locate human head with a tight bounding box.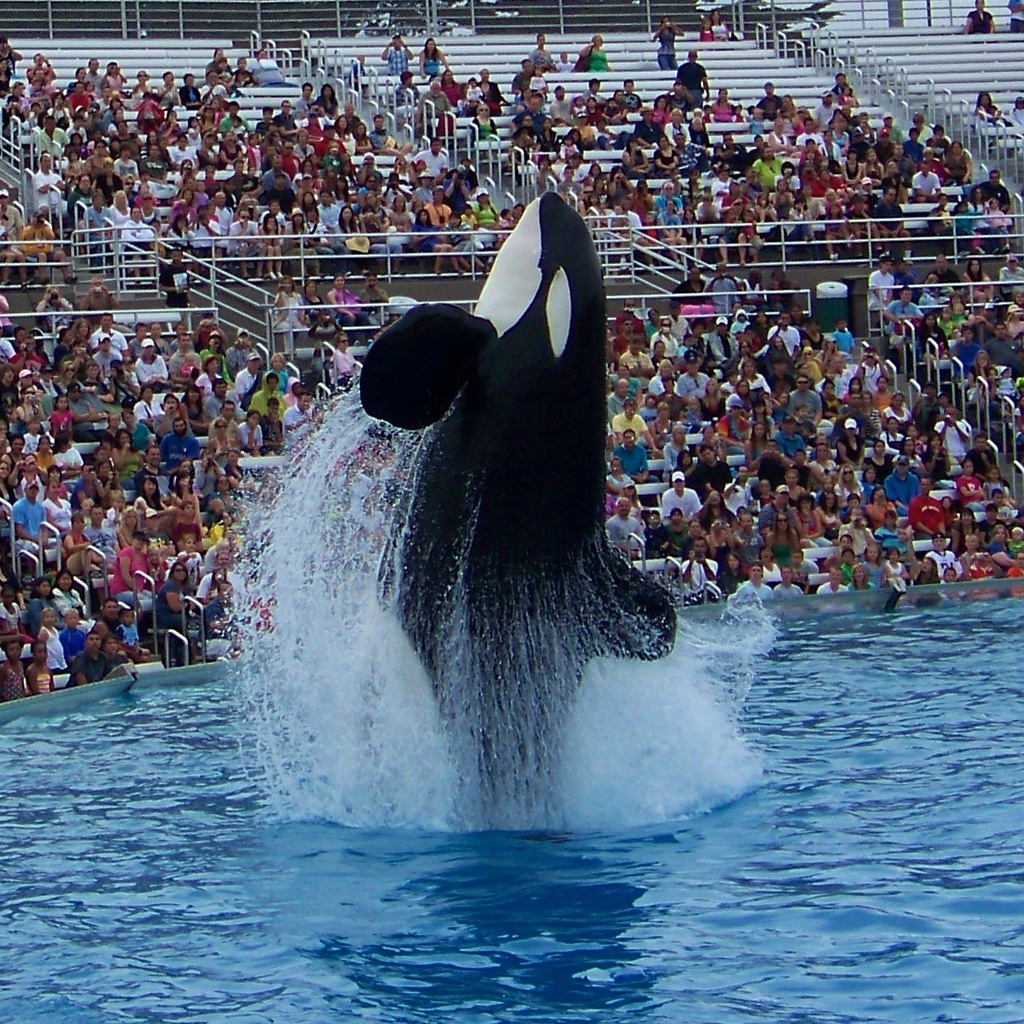
{"left": 658, "top": 406, "right": 670, "bottom": 421}.
